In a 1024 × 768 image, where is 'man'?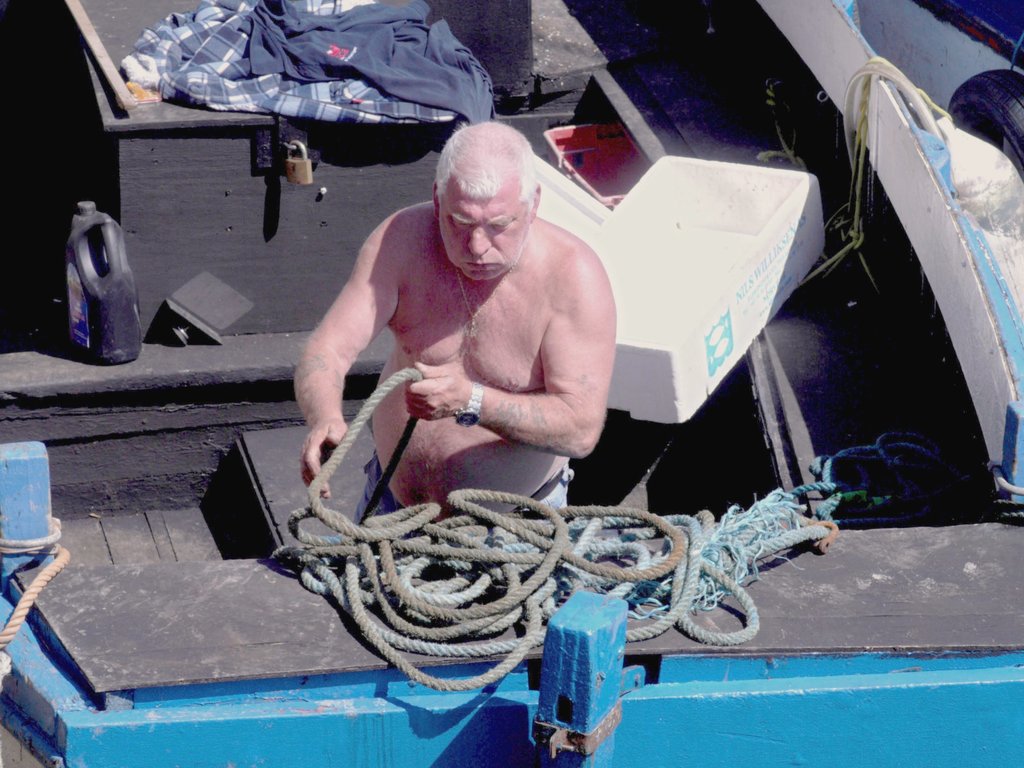
(x1=296, y1=120, x2=620, y2=539).
